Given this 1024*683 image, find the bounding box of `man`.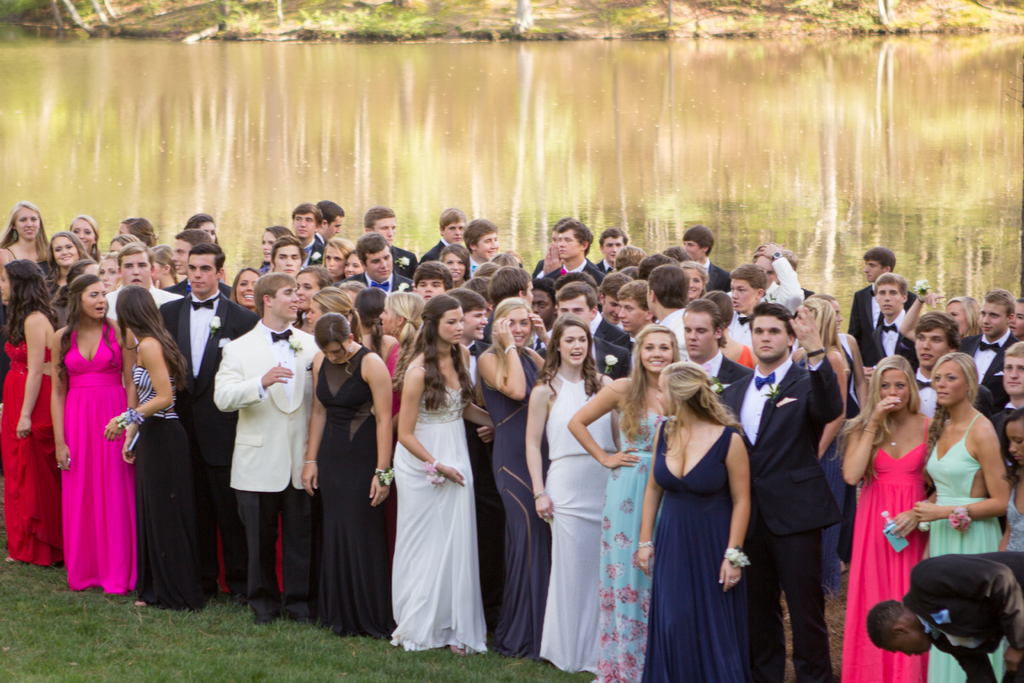
rect(597, 277, 634, 359).
